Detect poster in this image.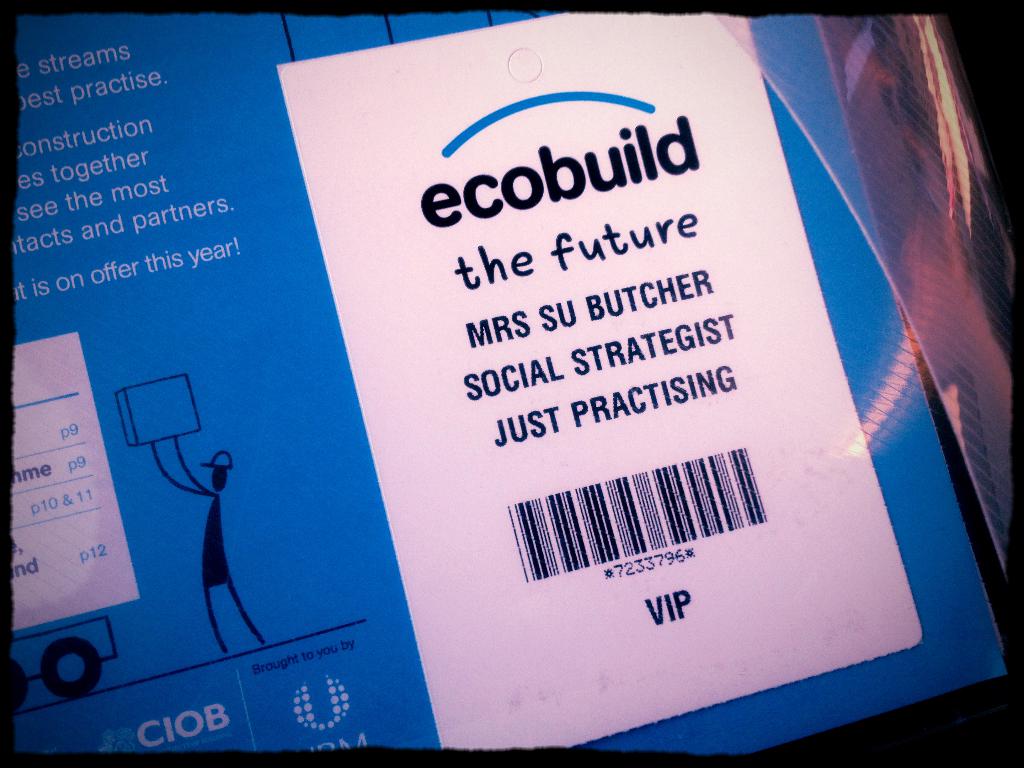
Detection: [left=0, top=0, right=1014, bottom=767].
